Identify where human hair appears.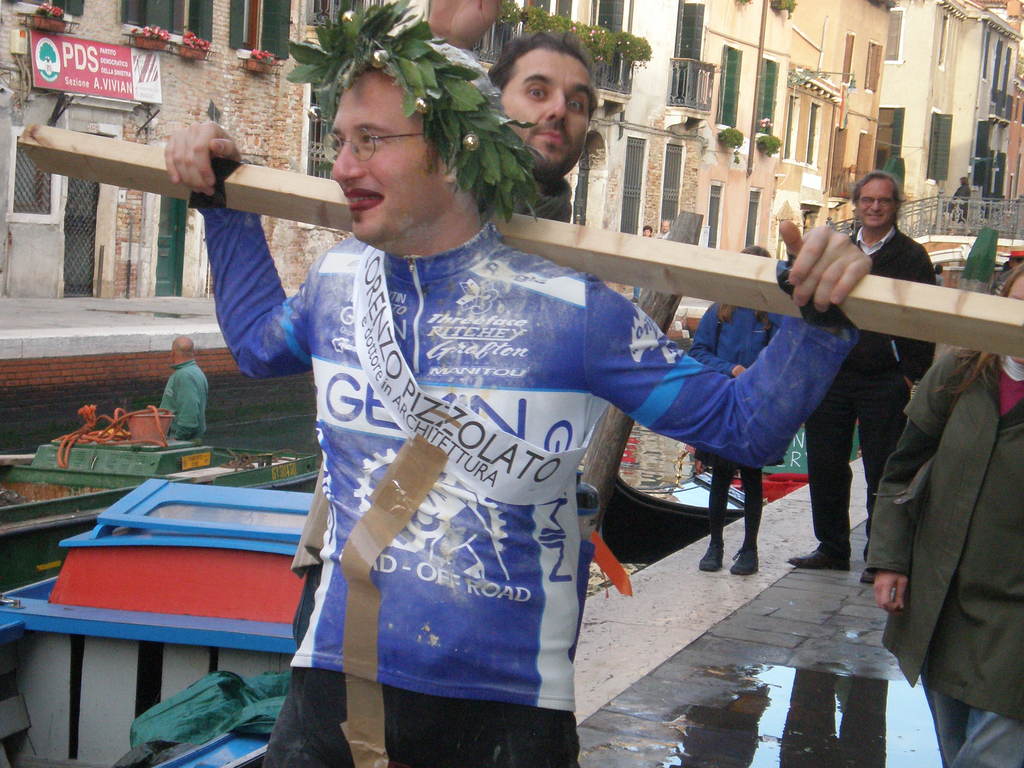
Appears at 641:223:654:238.
